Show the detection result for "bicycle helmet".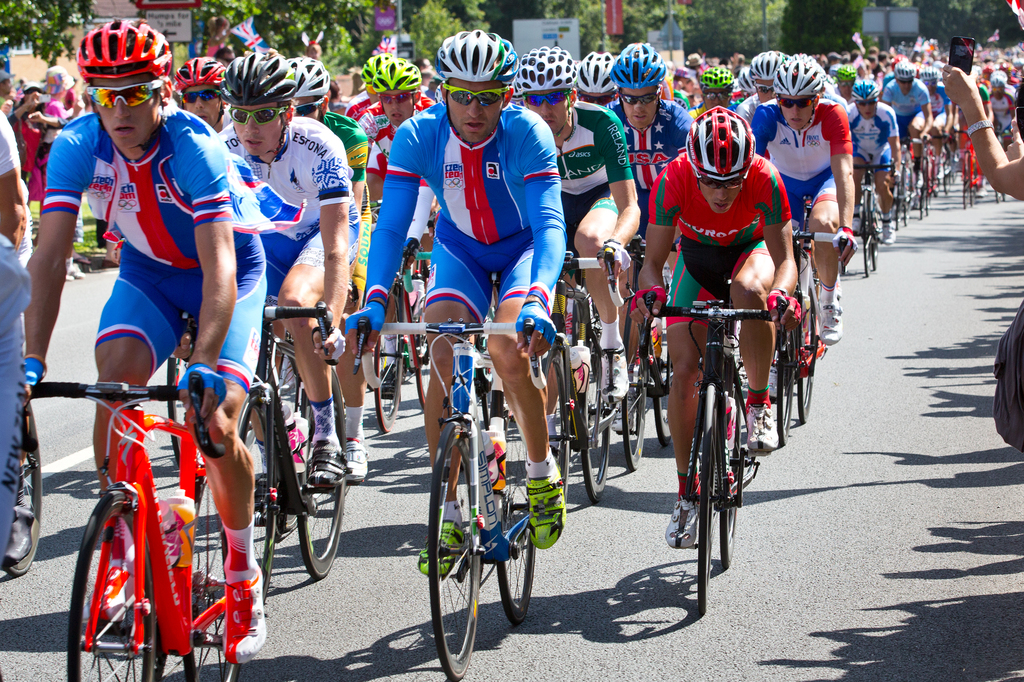
[362, 54, 388, 87].
